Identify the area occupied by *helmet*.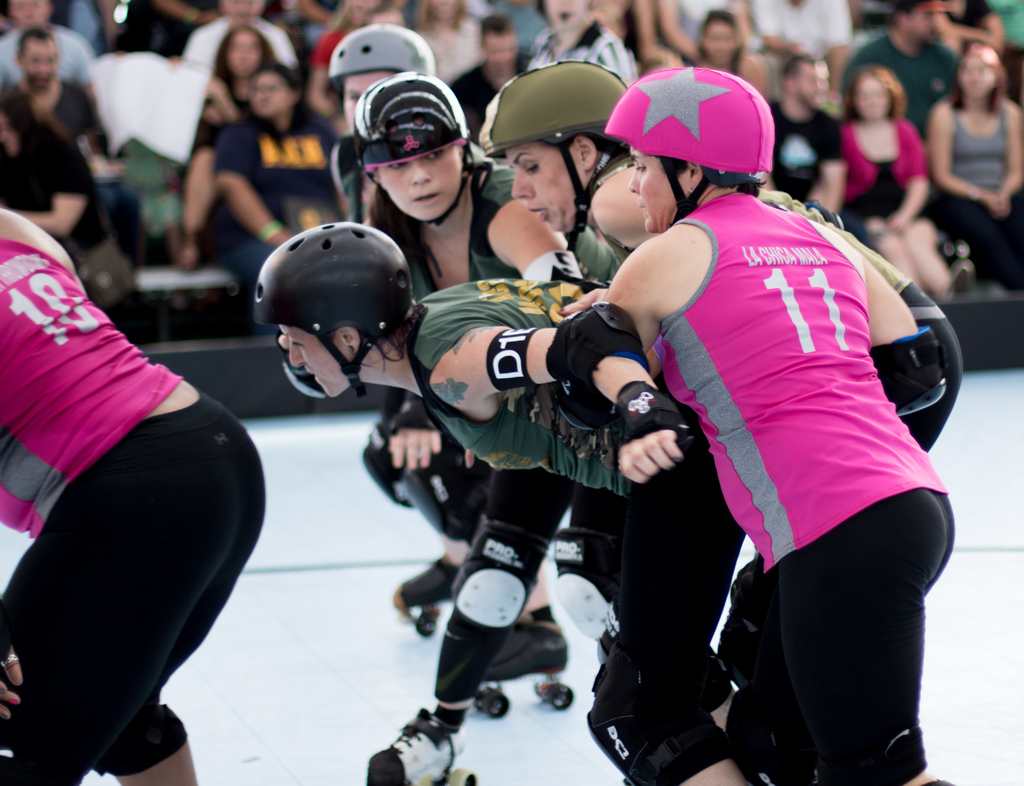
Area: <region>349, 68, 478, 278</region>.
